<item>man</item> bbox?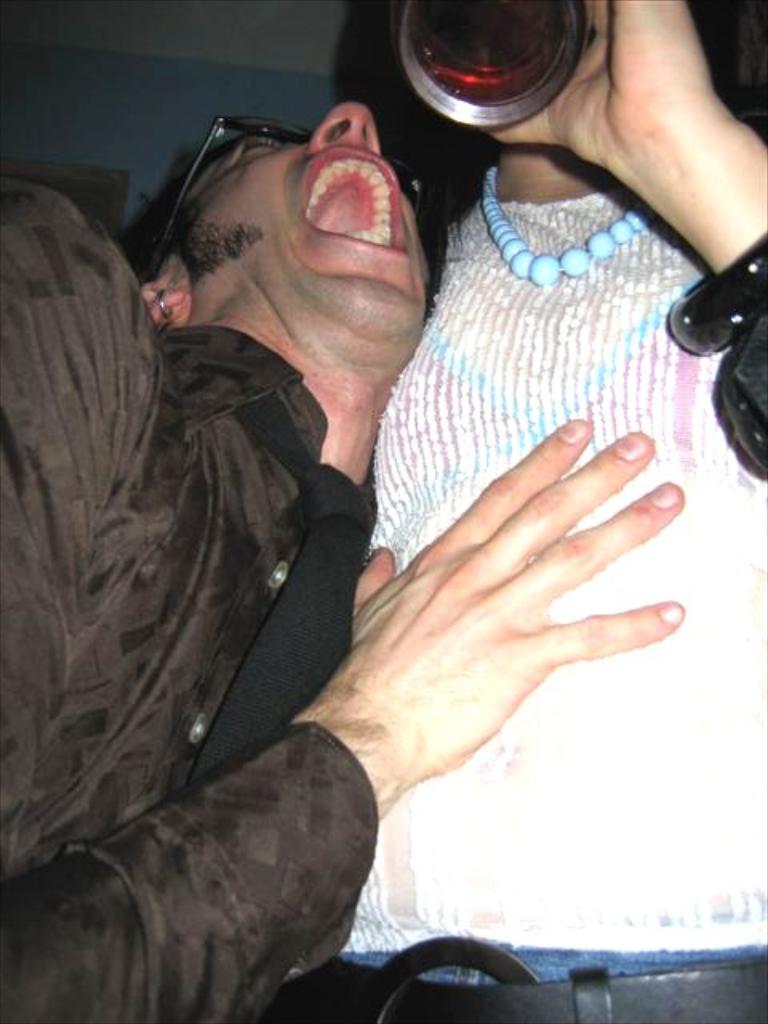
42, 30, 701, 1010
